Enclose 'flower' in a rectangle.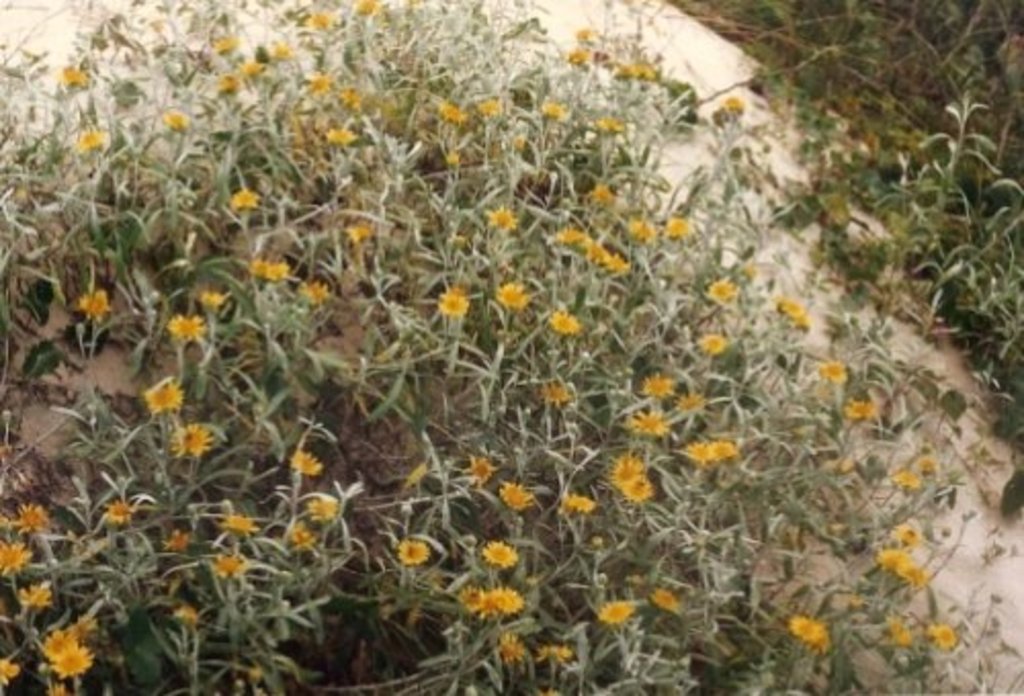
select_region(344, 215, 367, 240).
